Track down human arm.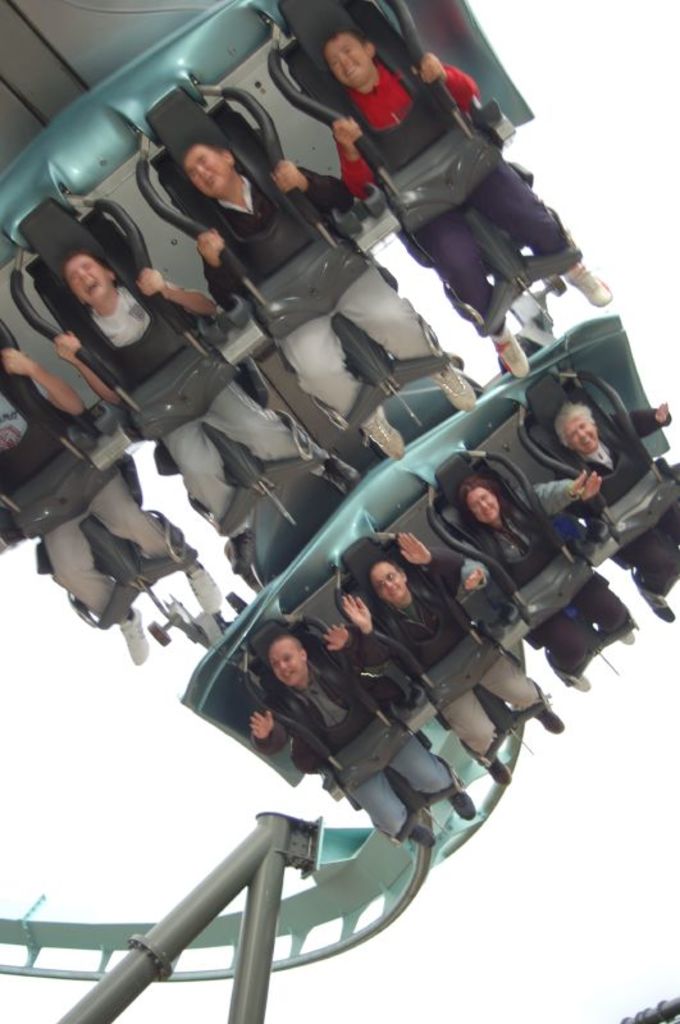
Tracked to <region>616, 399, 679, 440</region>.
